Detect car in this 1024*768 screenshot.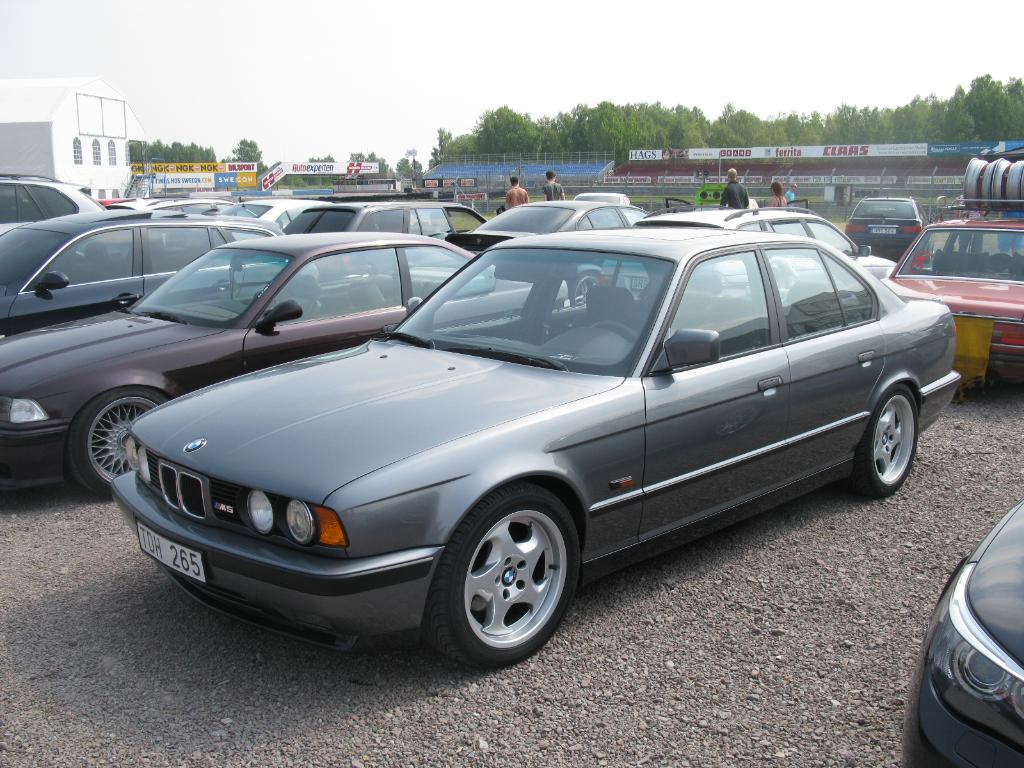
Detection: detection(845, 196, 932, 252).
